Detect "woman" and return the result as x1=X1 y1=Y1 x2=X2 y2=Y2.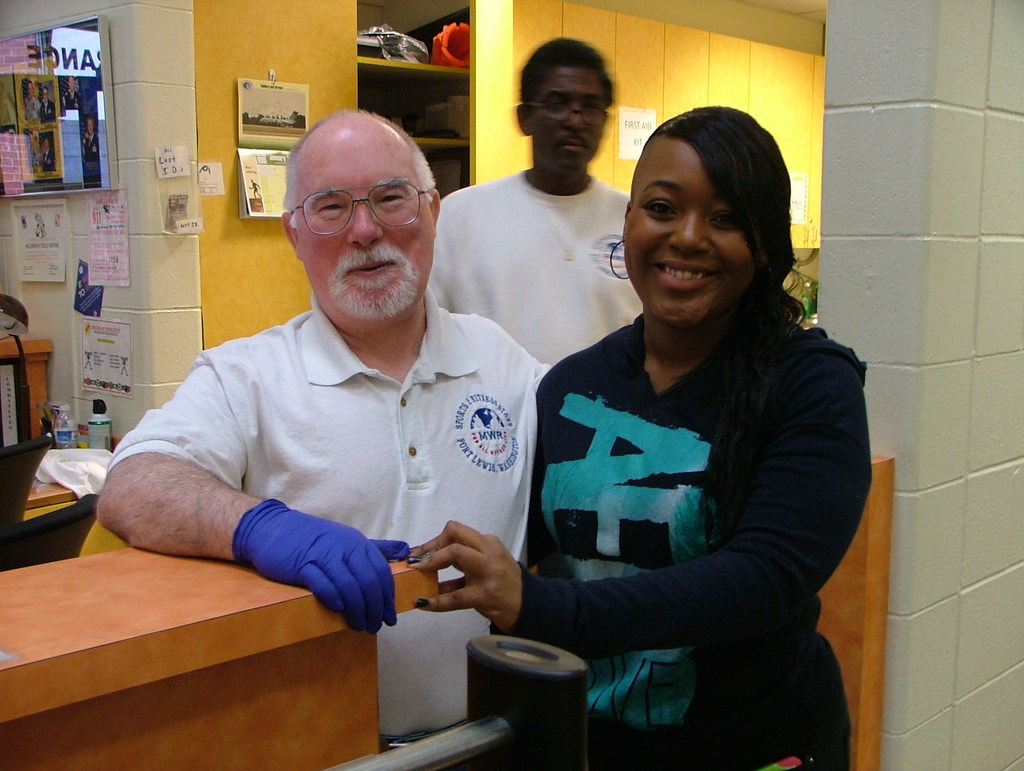
x1=467 y1=93 x2=866 y2=767.
